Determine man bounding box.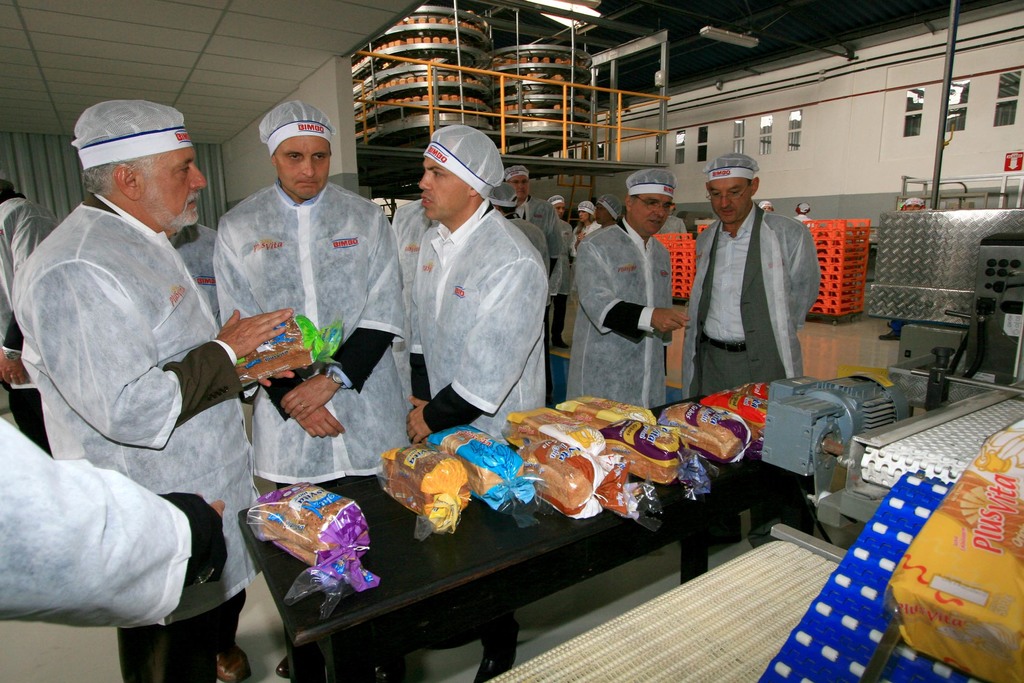
Determined: x1=575, y1=168, x2=700, y2=423.
